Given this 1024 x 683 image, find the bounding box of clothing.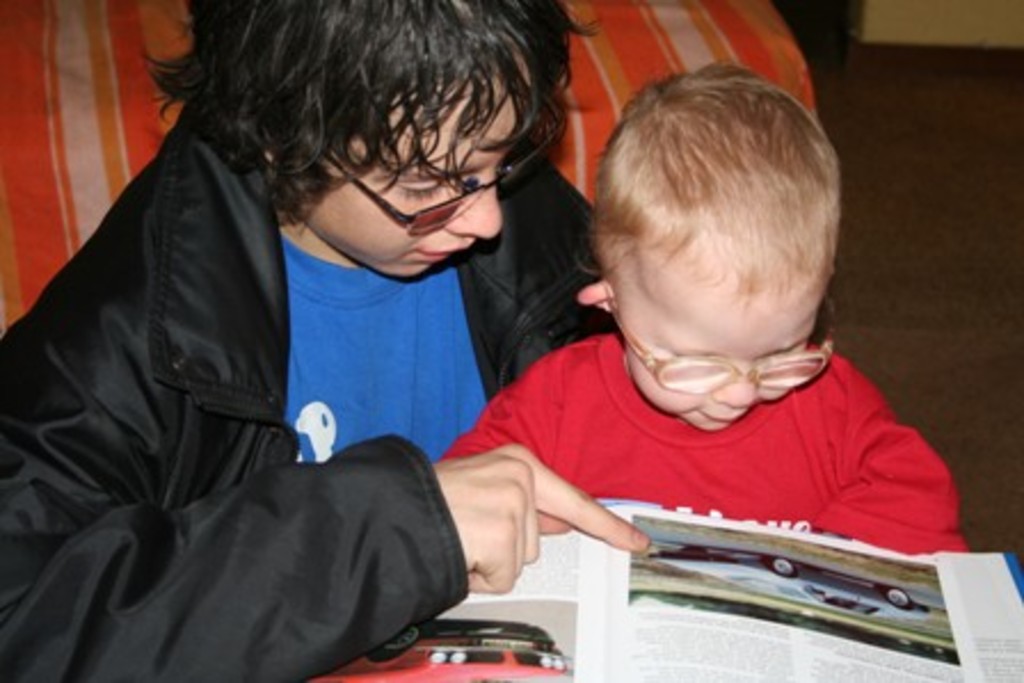
(left=11, top=23, right=647, bottom=672).
